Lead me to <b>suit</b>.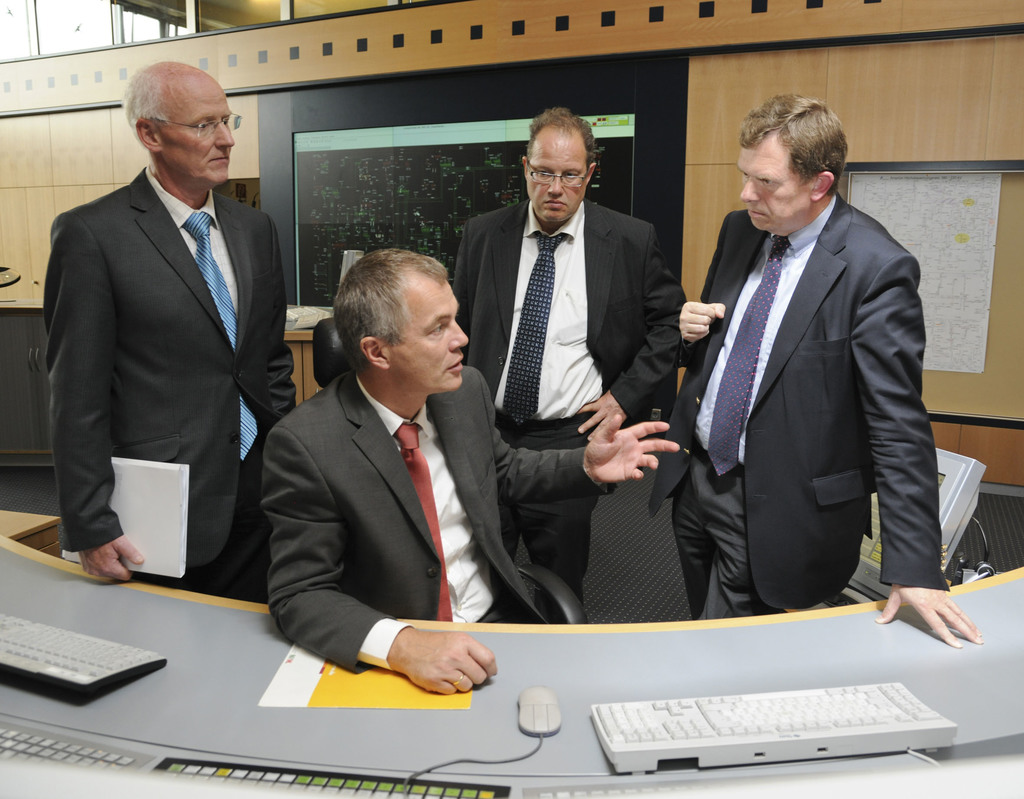
Lead to <region>261, 361, 618, 677</region>.
